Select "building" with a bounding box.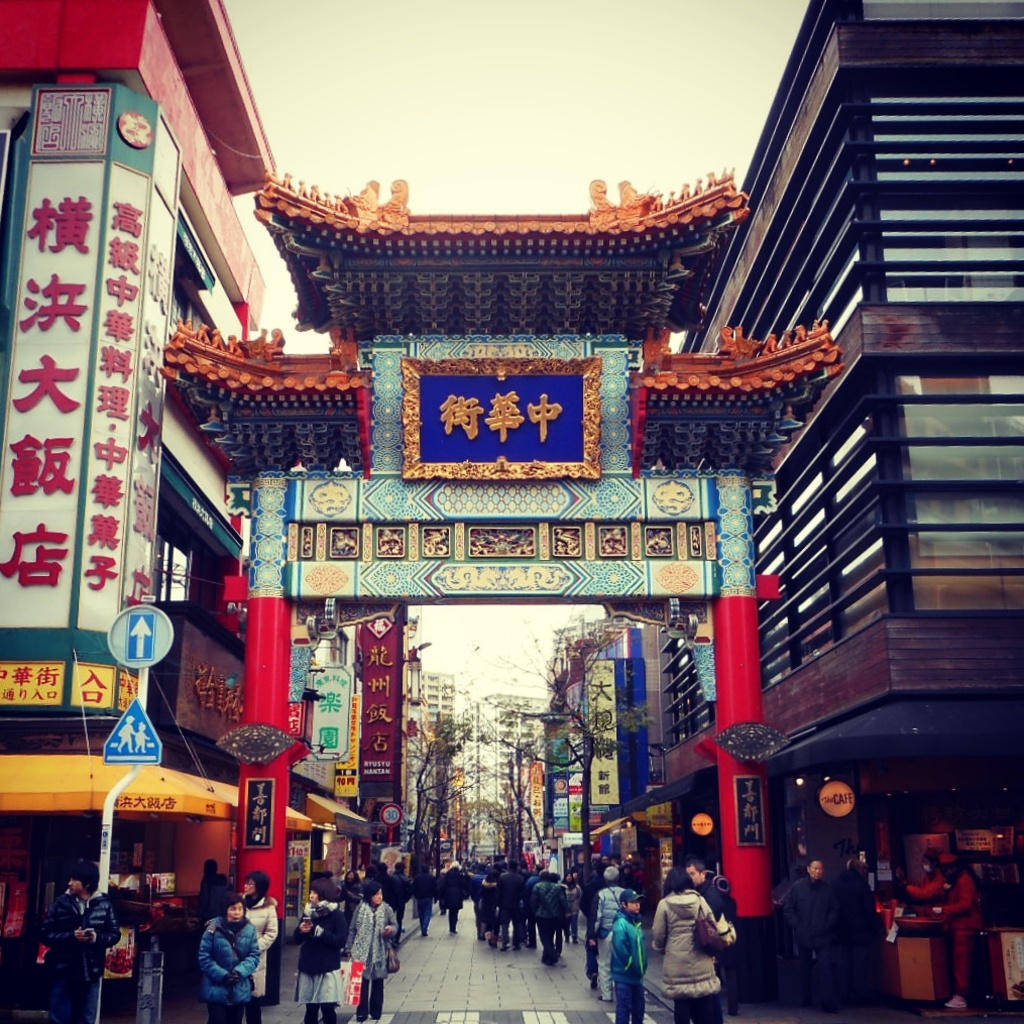
{"left": 672, "top": 0, "right": 1023, "bottom": 918}.
